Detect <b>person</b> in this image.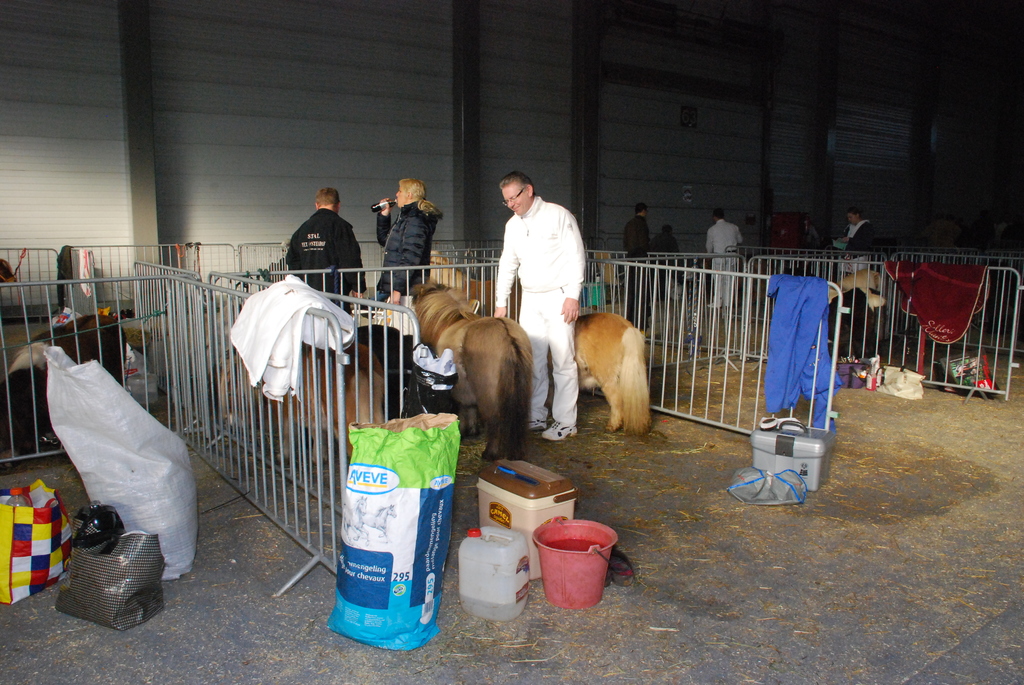
Detection: Rect(488, 171, 590, 439).
